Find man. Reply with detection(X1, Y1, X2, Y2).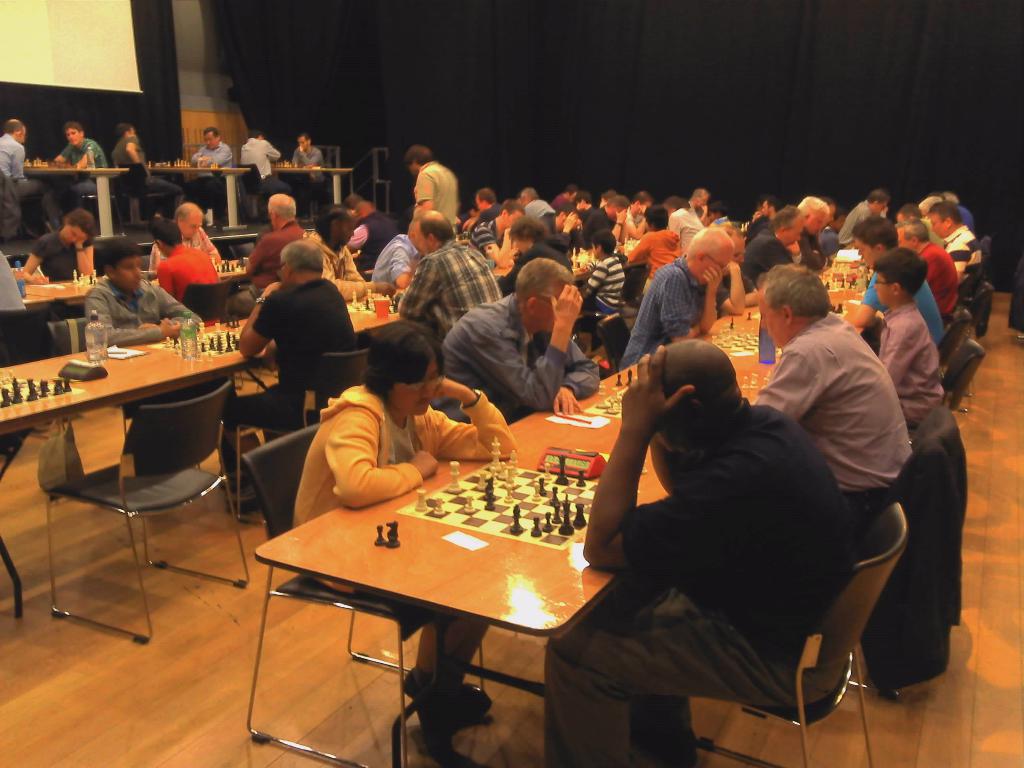
detection(740, 272, 929, 586).
